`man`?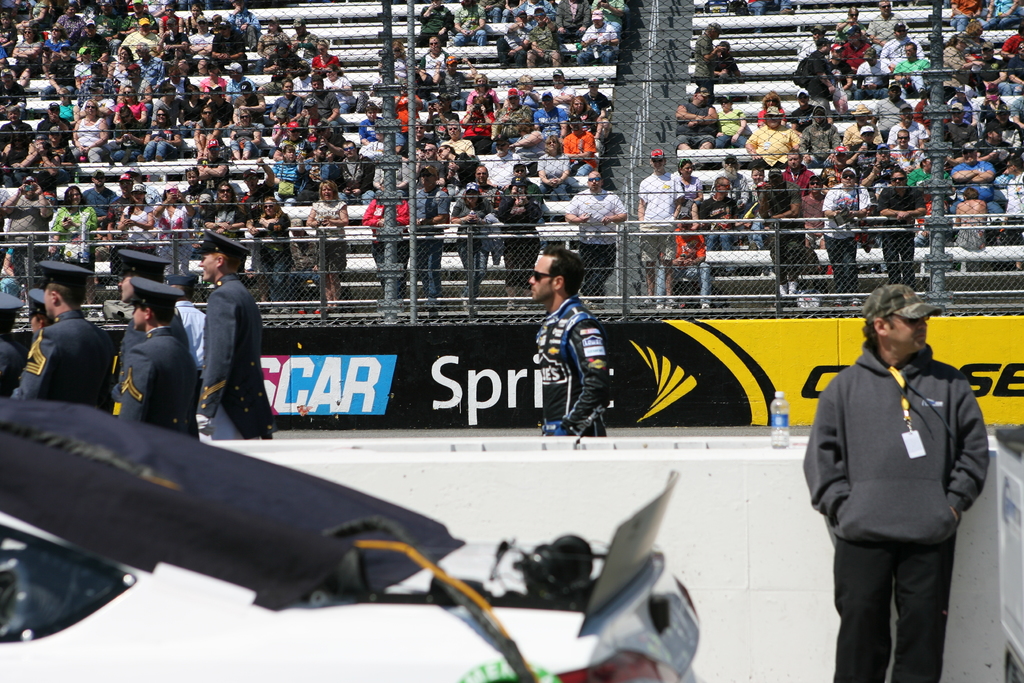
locate(977, 45, 1006, 93)
